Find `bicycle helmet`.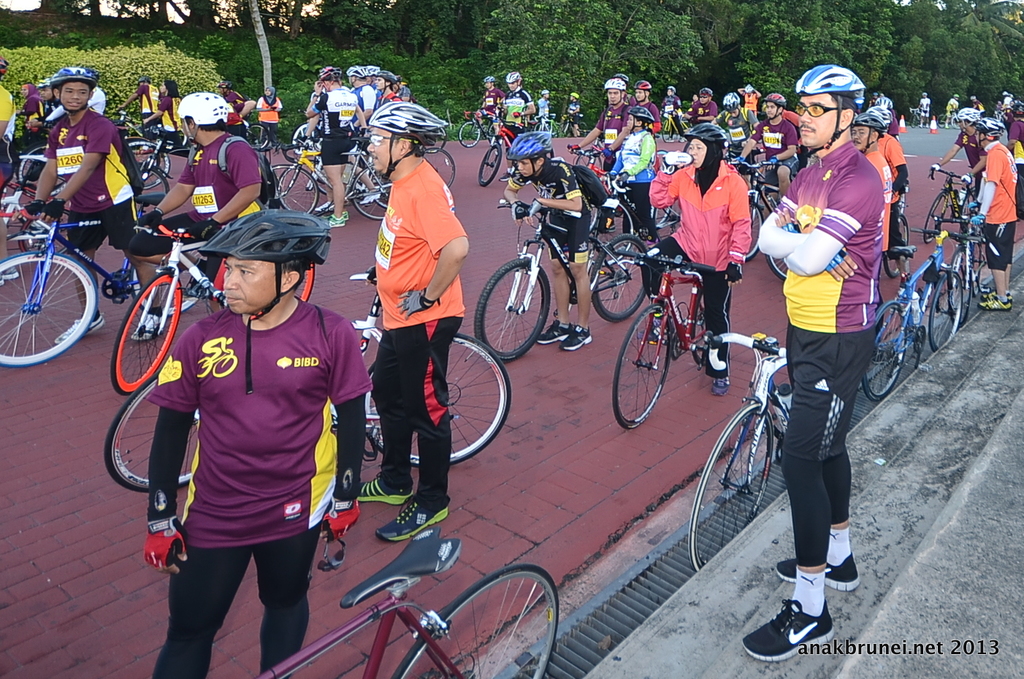
rect(852, 114, 885, 135).
